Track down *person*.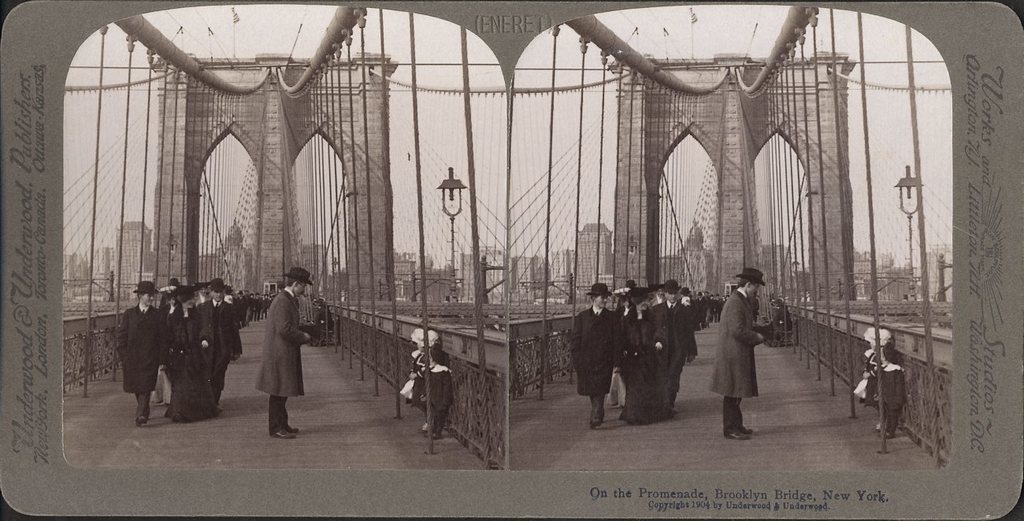
Tracked to [707,265,766,444].
